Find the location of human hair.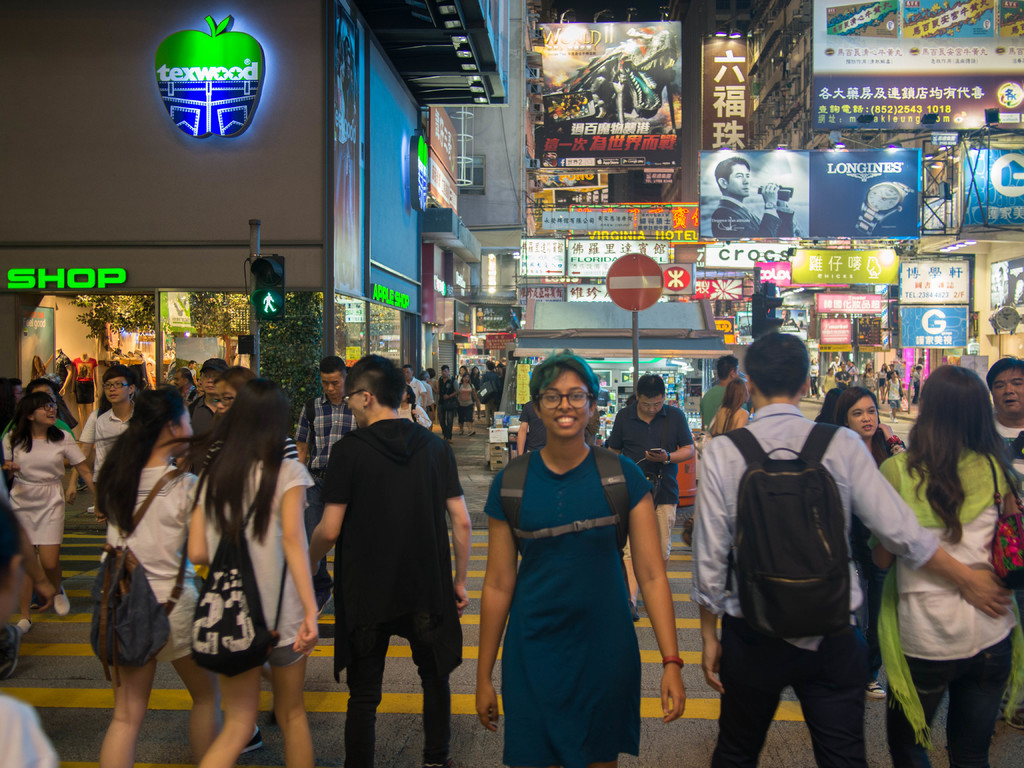
Location: {"left": 344, "top": 353, "right": 404, "bottom": 411}.
